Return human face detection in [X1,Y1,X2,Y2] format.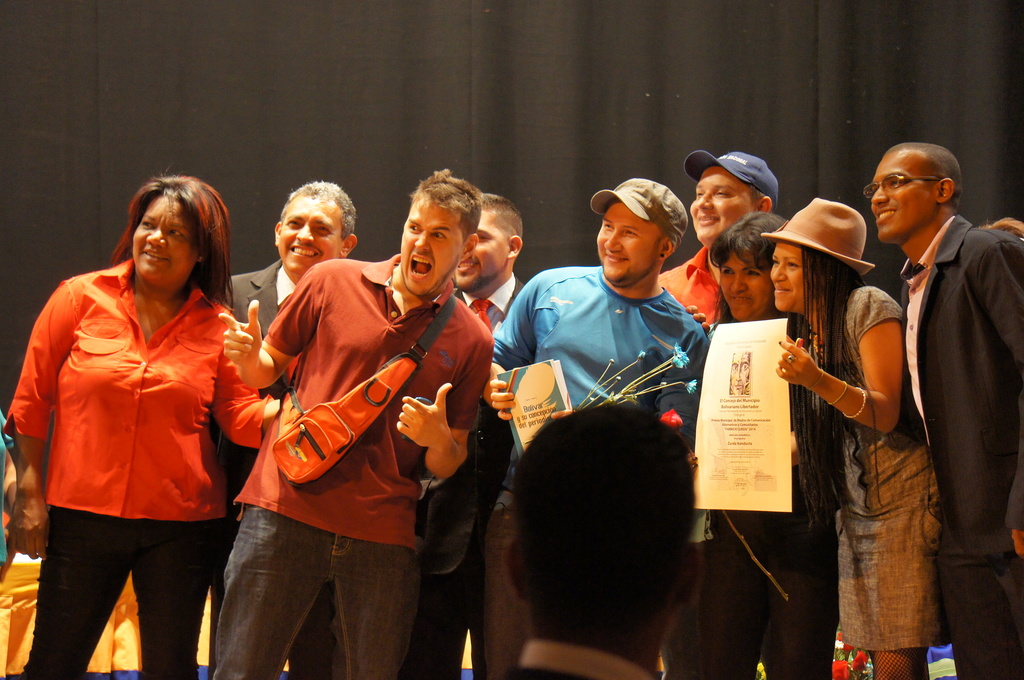
[770,244,804,312].
